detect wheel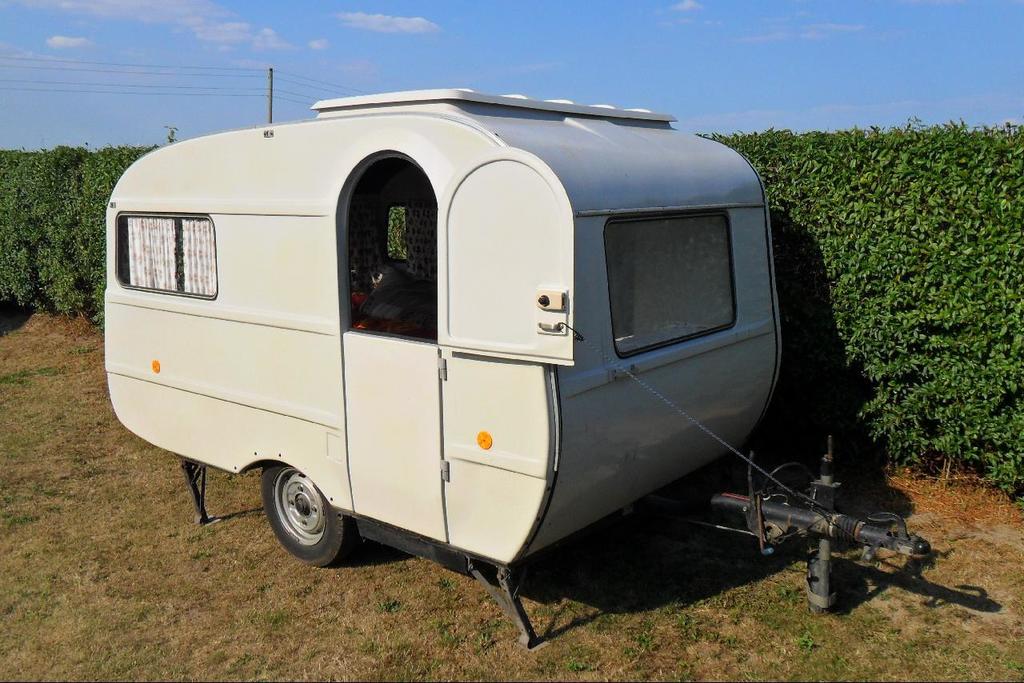
{"left": 263, "top": 460, "right": 349, "bottom": 568}
